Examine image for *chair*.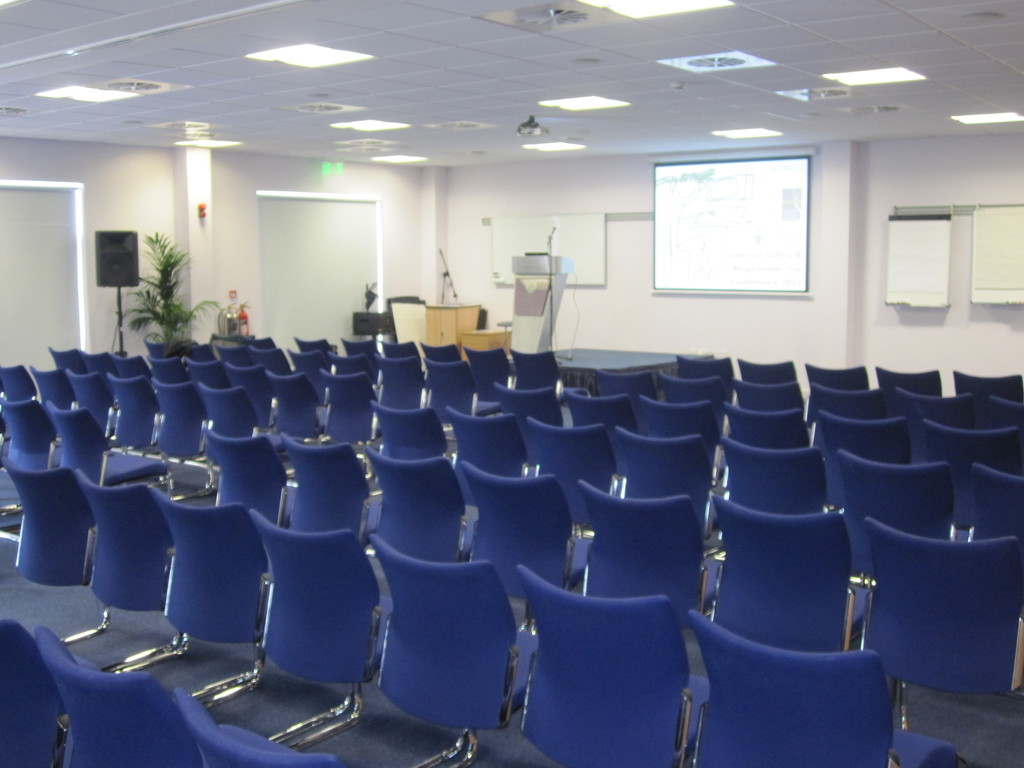
Examination result: left=805, top=383, right=890, bottom=440.
